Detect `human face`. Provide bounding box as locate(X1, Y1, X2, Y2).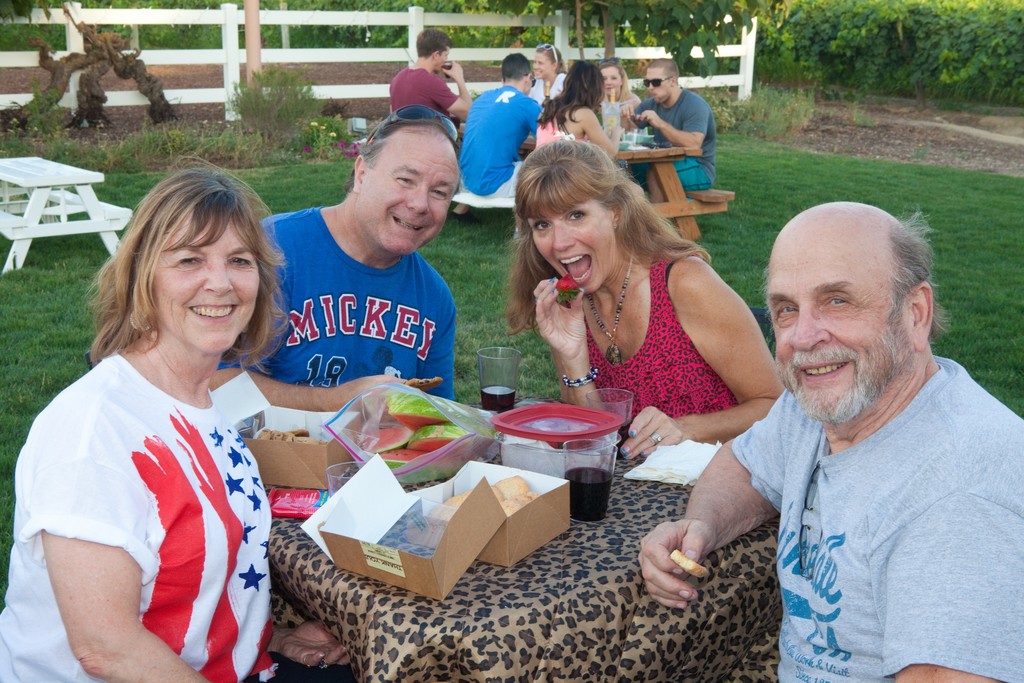
locate(436, 47, 448, 77).
